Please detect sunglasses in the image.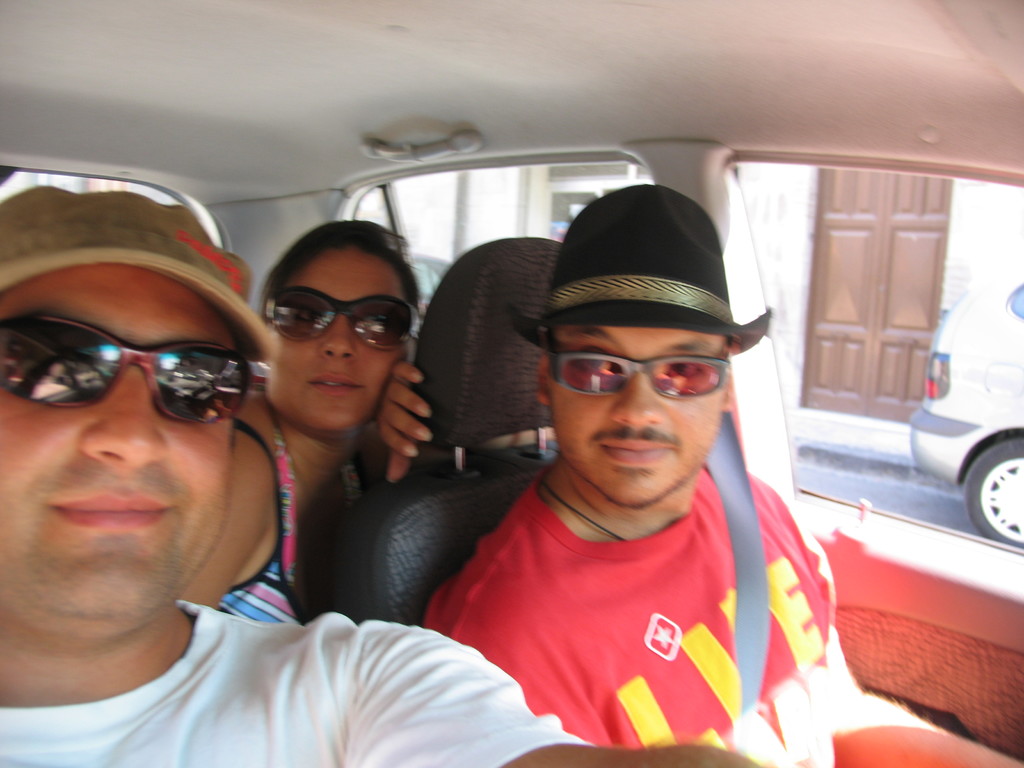
region(0, 314, 256, 424).
